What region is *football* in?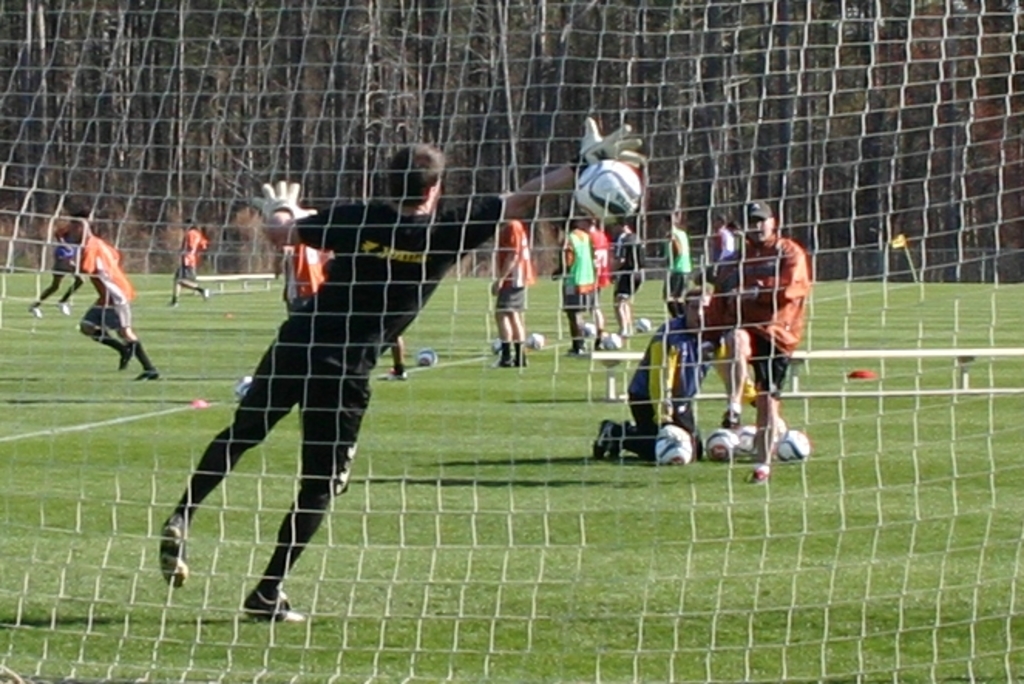
Rect(632, 313, 655, 330).
